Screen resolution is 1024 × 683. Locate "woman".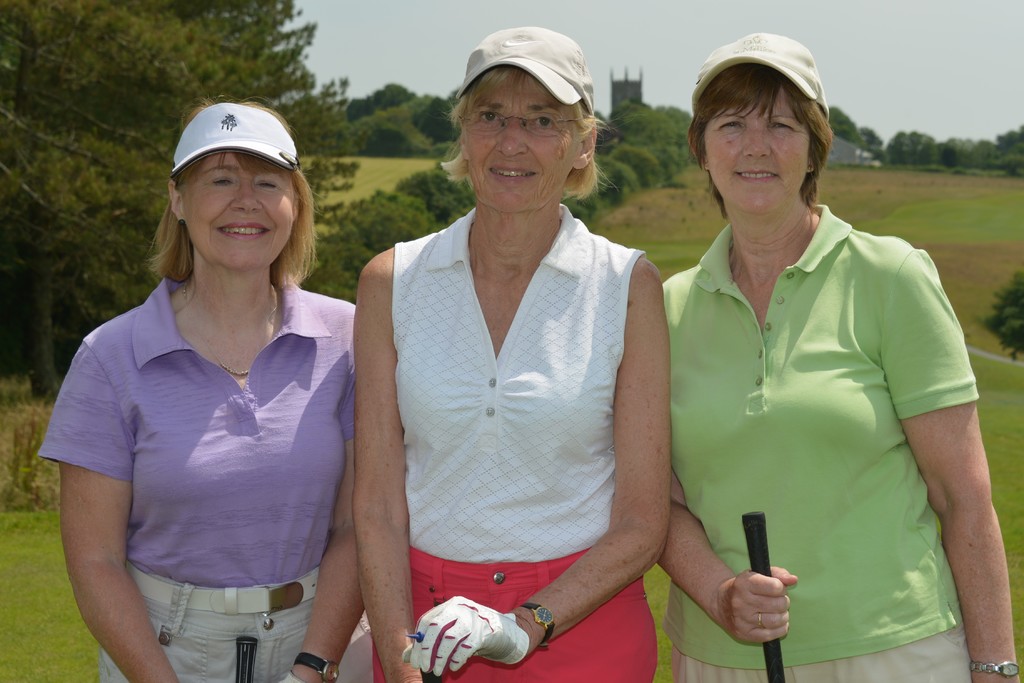
crop(324, 29, 685, 678).
